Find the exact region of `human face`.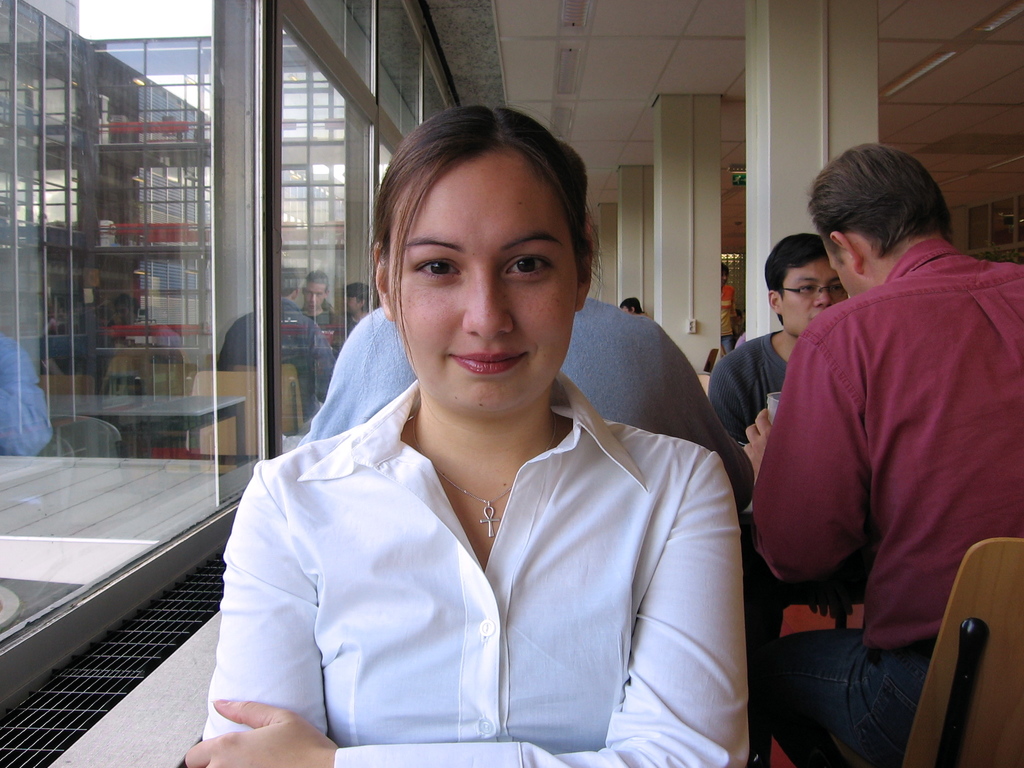
Exact region: bbox=[818, 240, 860, 292].
